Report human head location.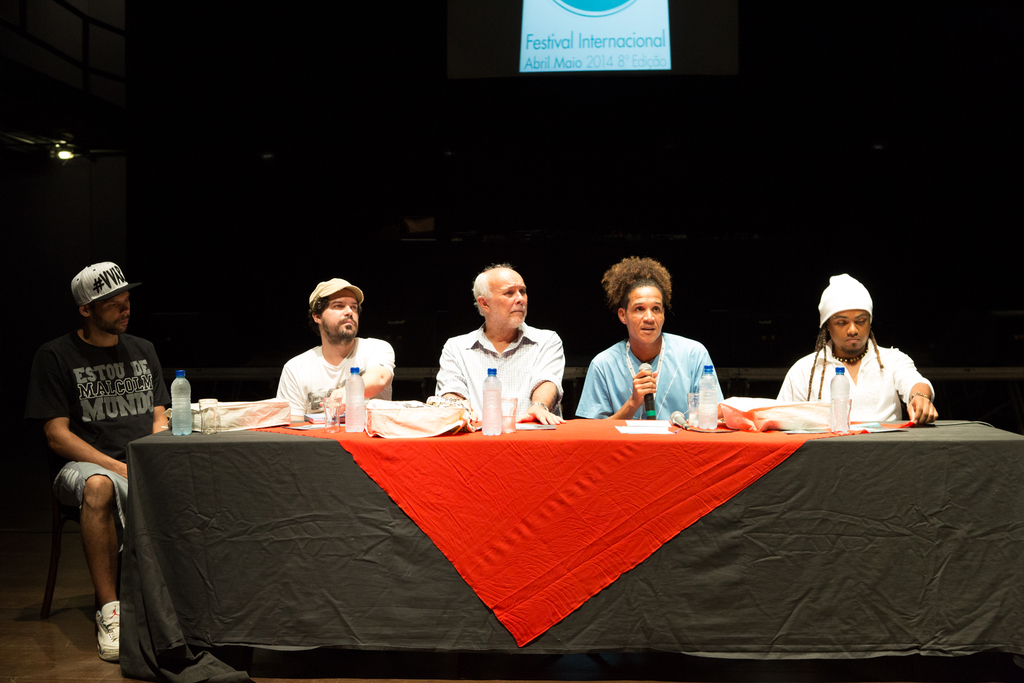
Report: region(819, 280, 873, 352).
